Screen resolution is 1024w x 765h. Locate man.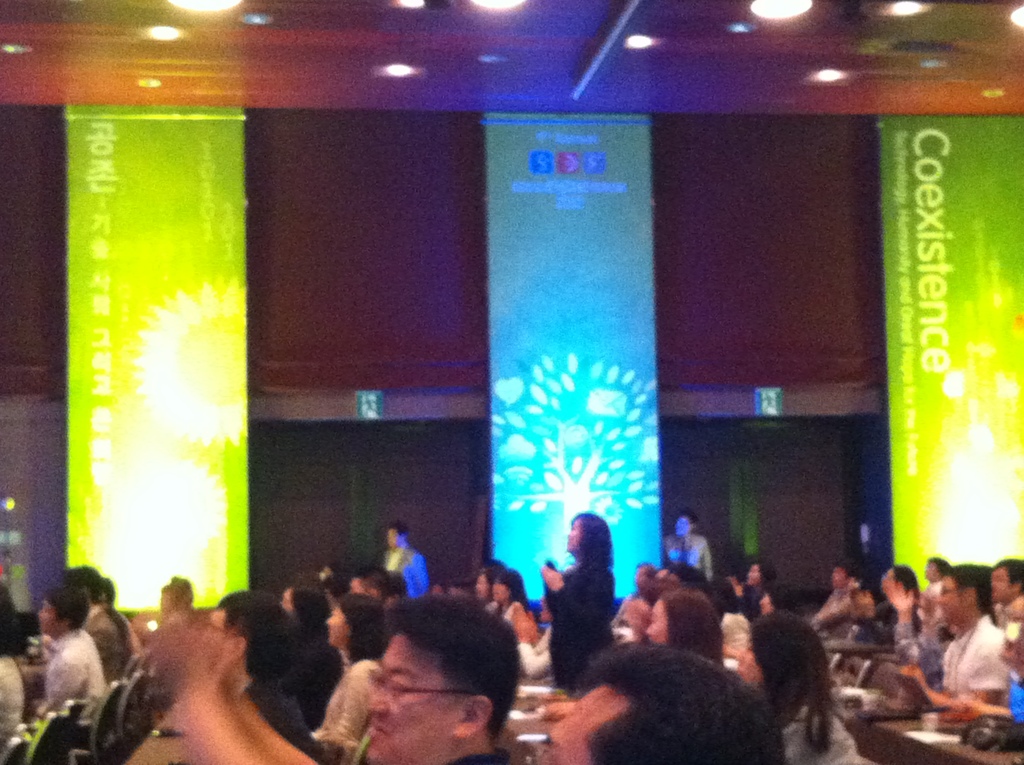
bbox=(380, 522, 432, 596).
